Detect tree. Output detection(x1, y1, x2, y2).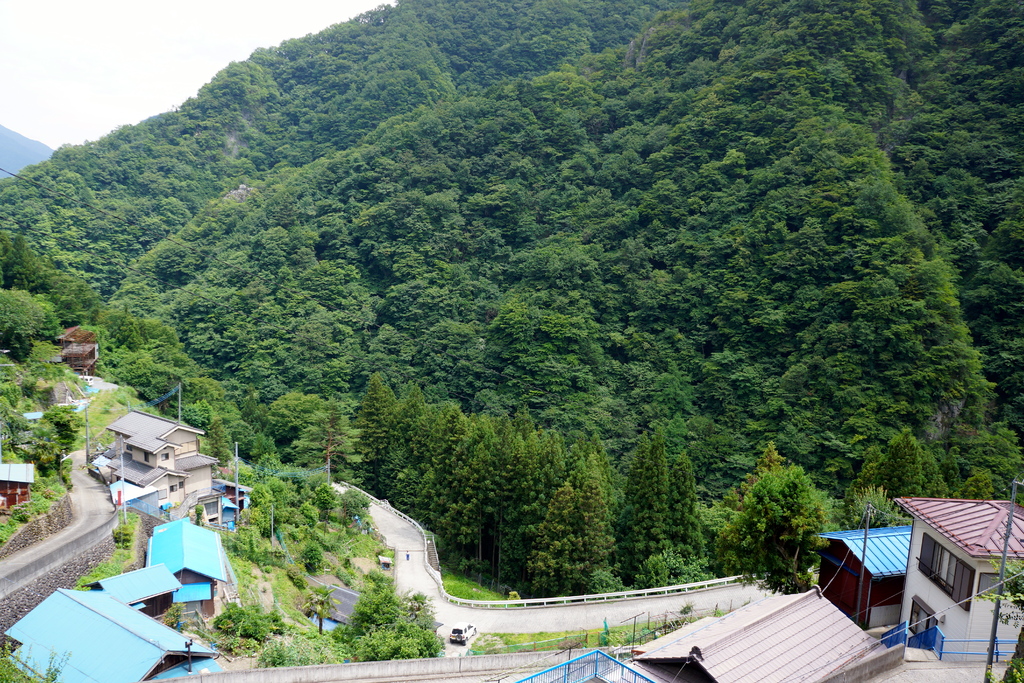
detection(349, 372, 396, 495).
